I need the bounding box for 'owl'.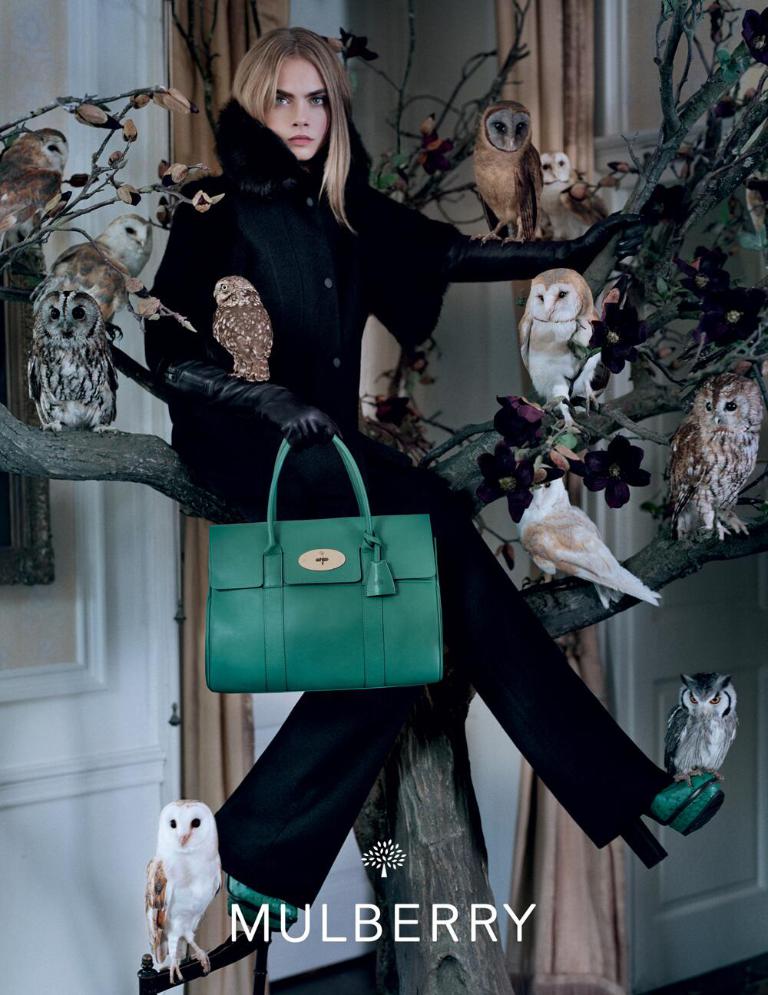
Here it is: x1=540, y1=150, x2=608, y2=244.
